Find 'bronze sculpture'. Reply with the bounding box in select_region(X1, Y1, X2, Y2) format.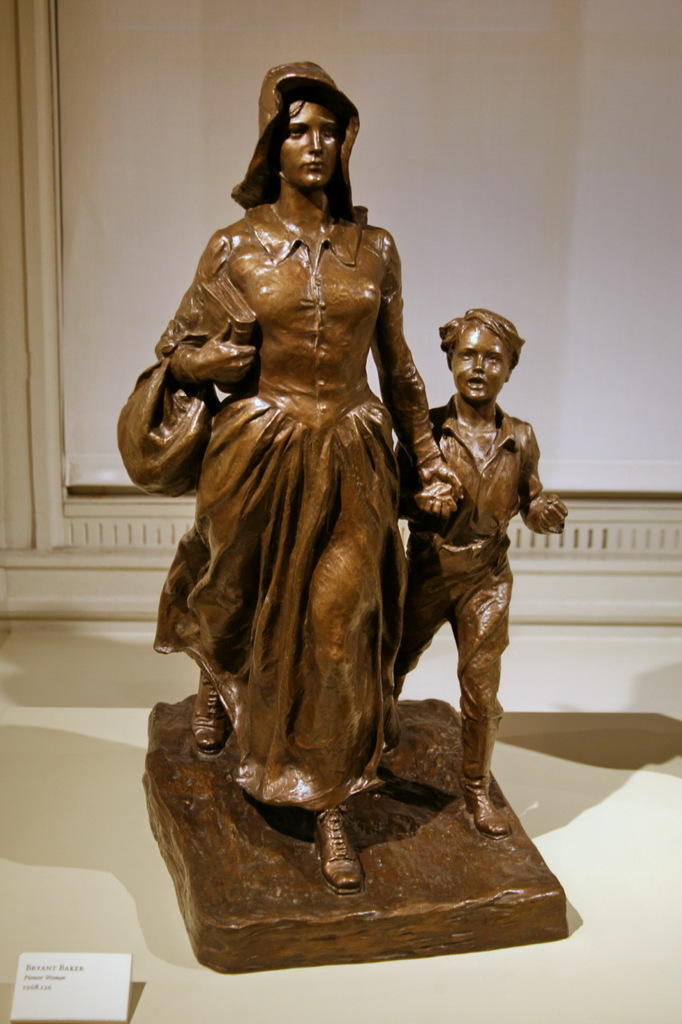
select_region(116, 60, 579, 894).
